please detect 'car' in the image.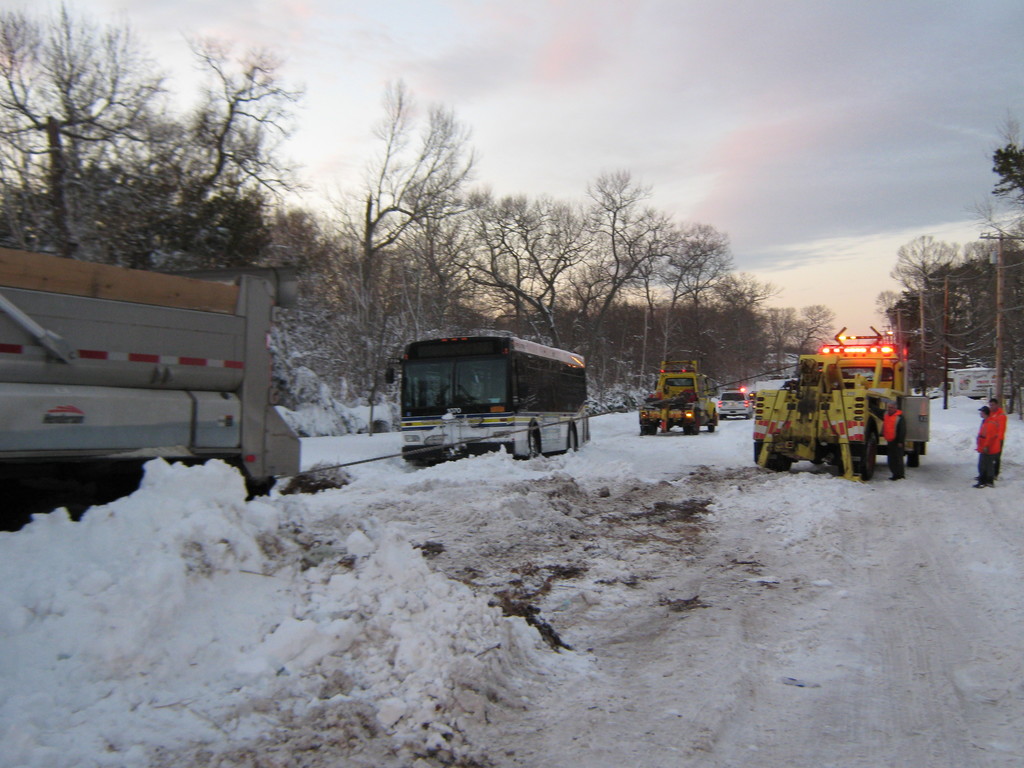
(x1=715, y1=393, x2=748, y2=420).
